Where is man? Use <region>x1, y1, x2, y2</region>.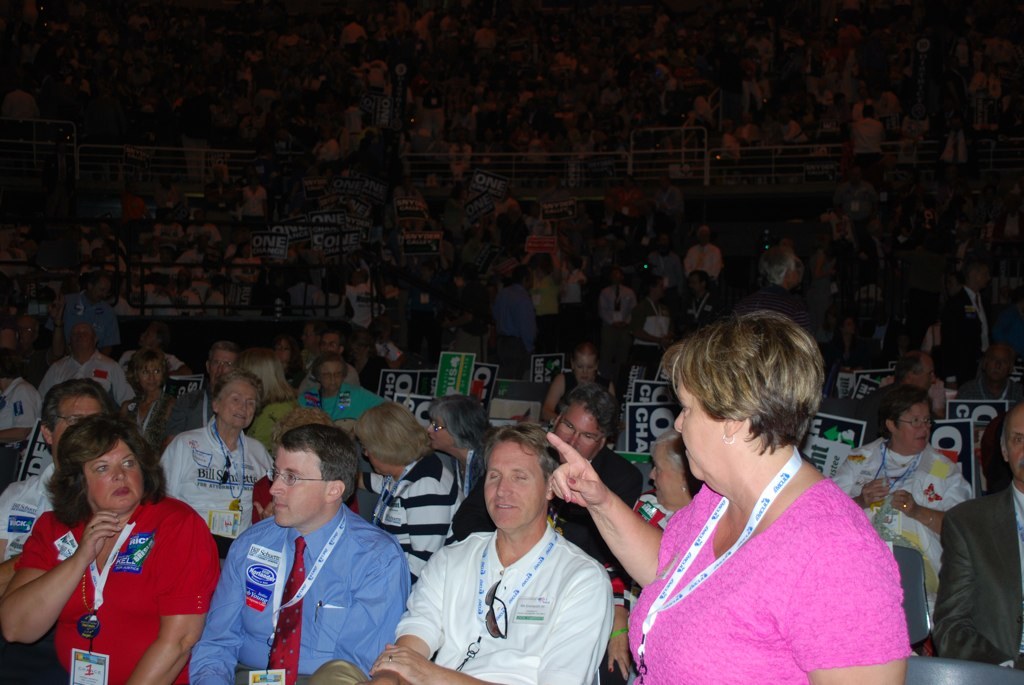
<region>164, 343, 238, 441</region>.
